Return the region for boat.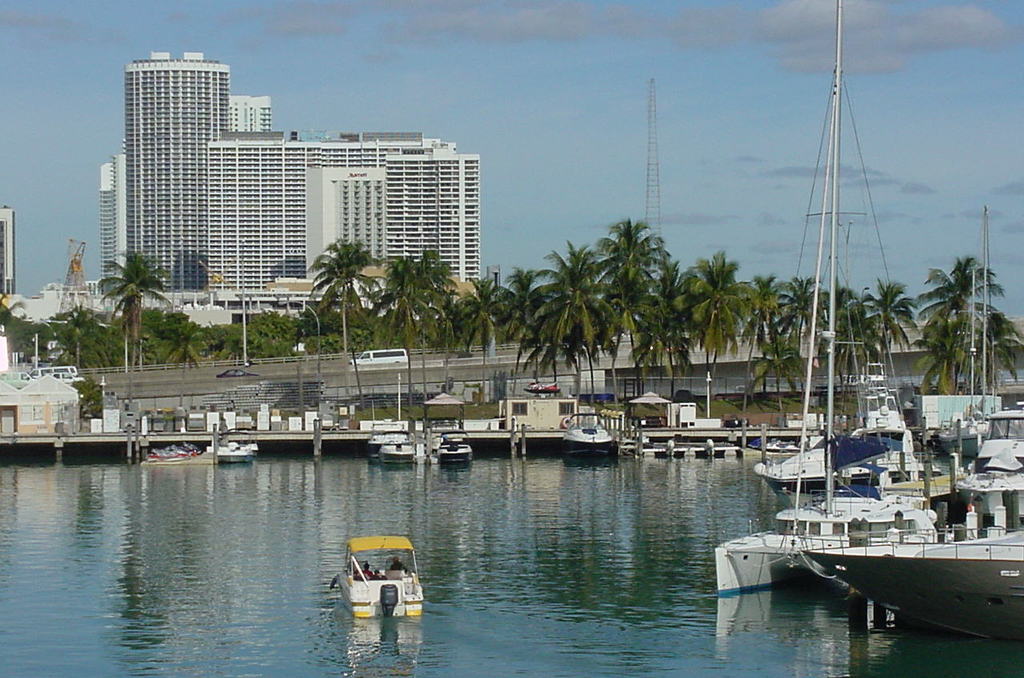
rect(746, 418, 922, 504).
